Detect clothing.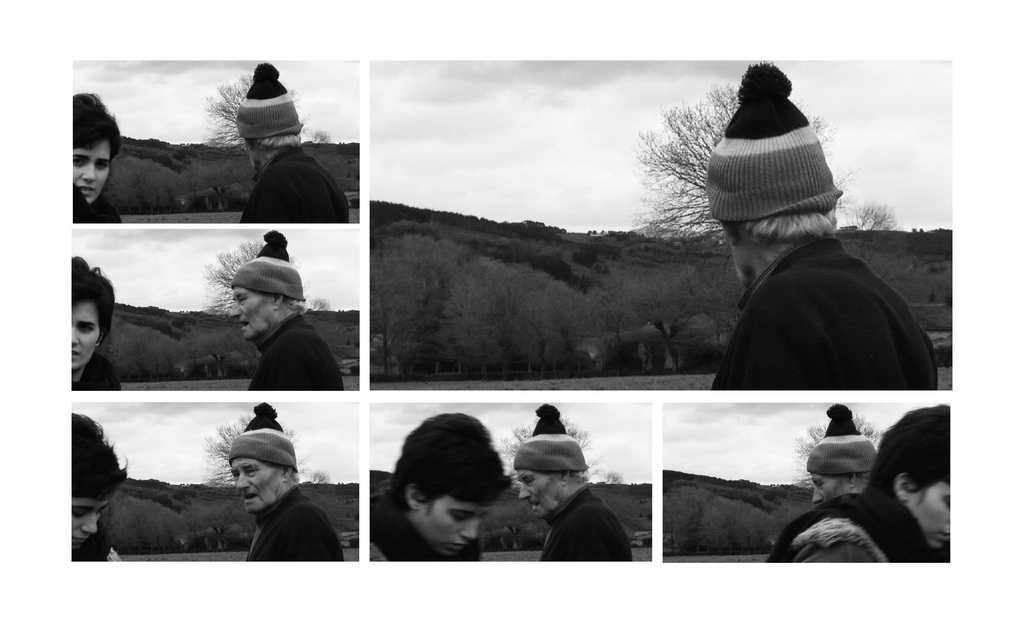
Detected at crop(250, 483, 345, 562).
